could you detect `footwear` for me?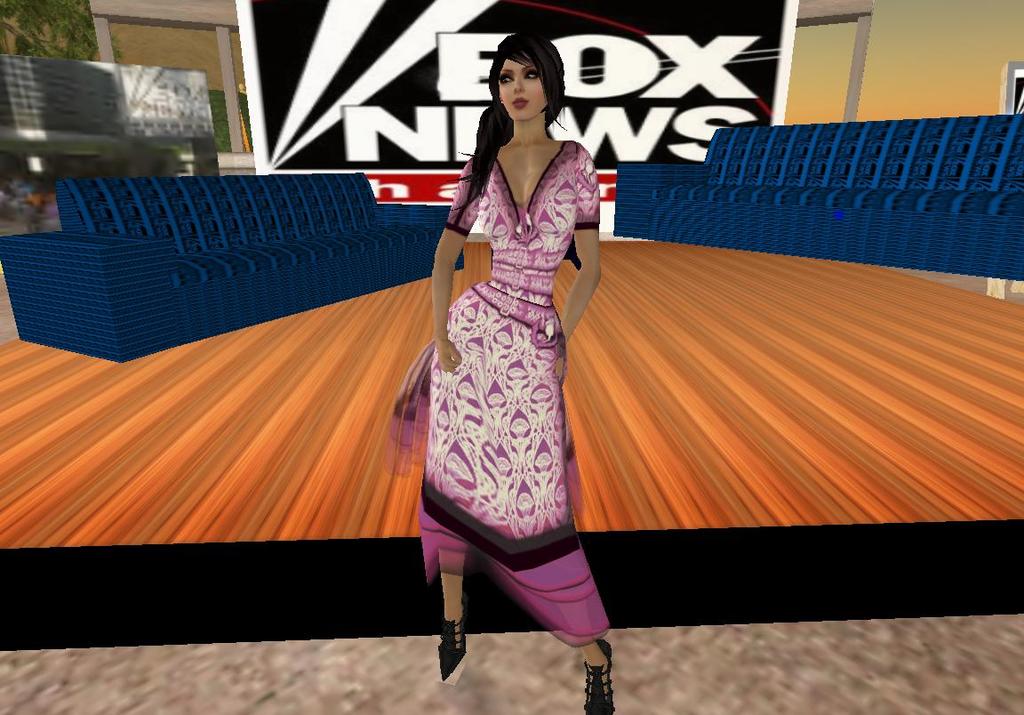
Detection result: bbox=[587, 641, 620, 714].
